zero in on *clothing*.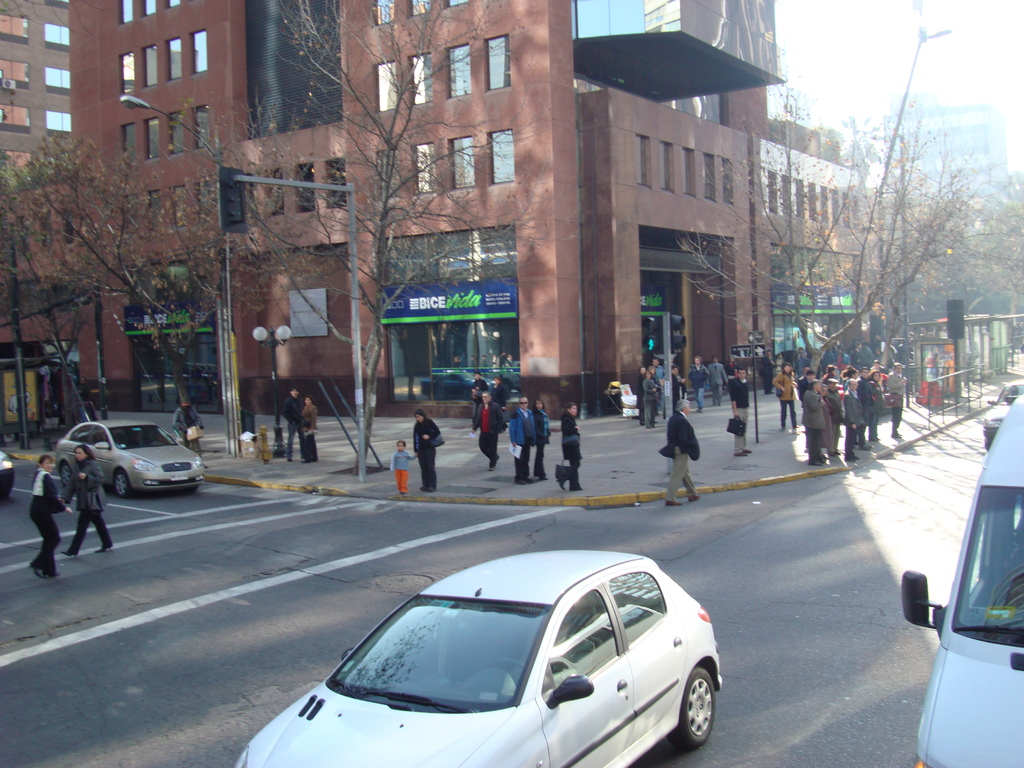
Zeroed in: detection(491, 380, 509, 402).
